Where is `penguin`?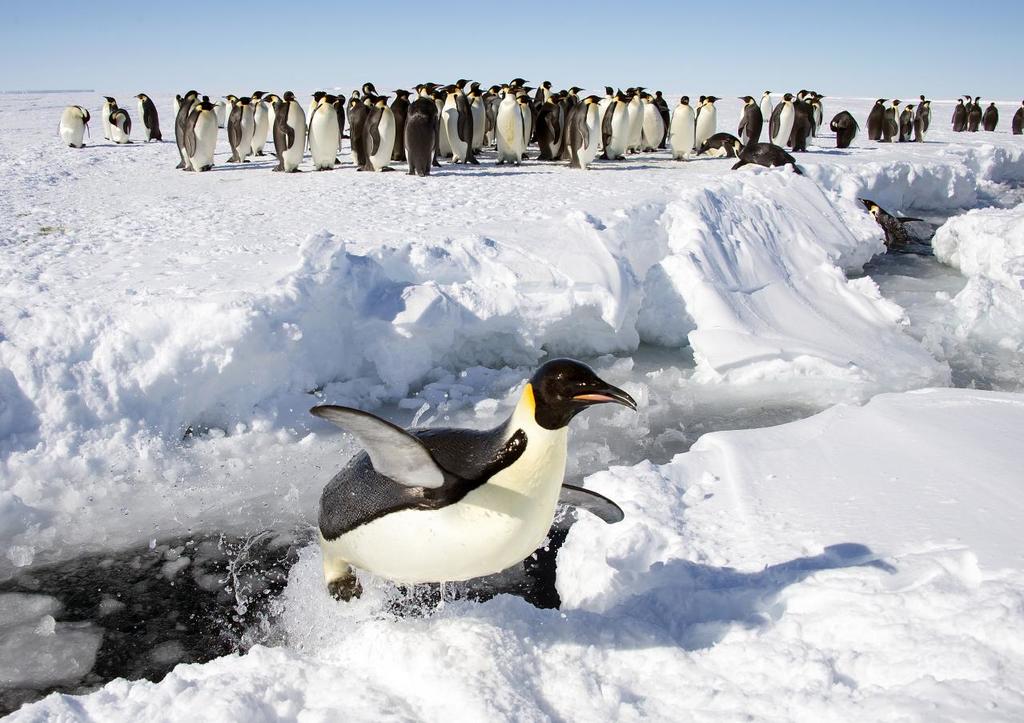
[693, 94, 719, 151].
